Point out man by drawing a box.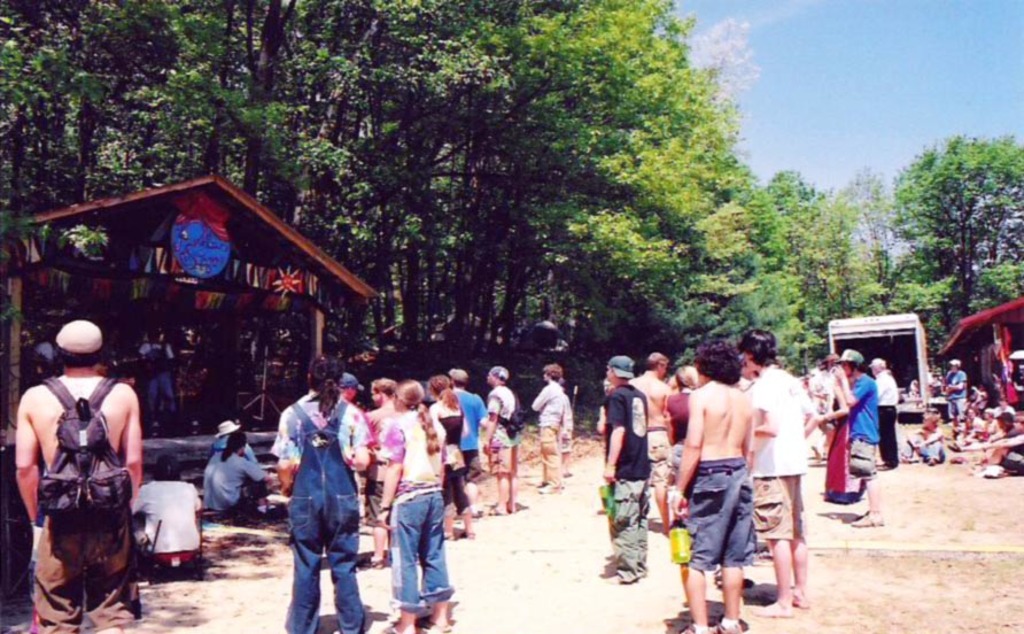
l=451, t=368, r=490, b=488.
